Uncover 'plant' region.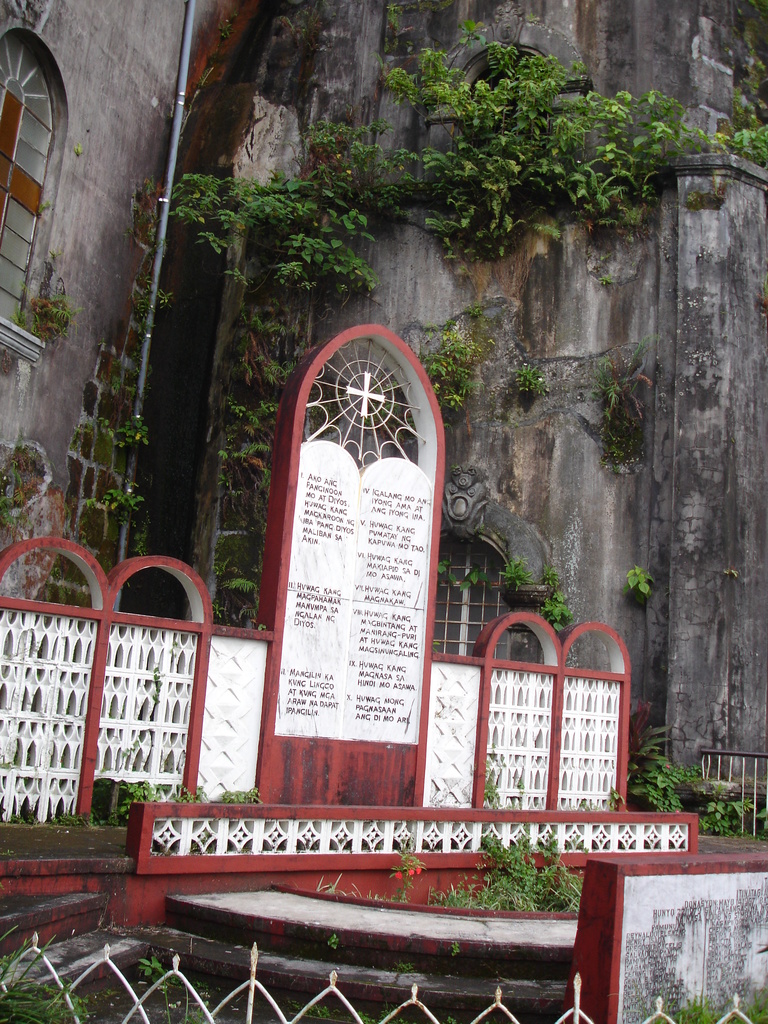
Uncovered: 312:863:413:902.
